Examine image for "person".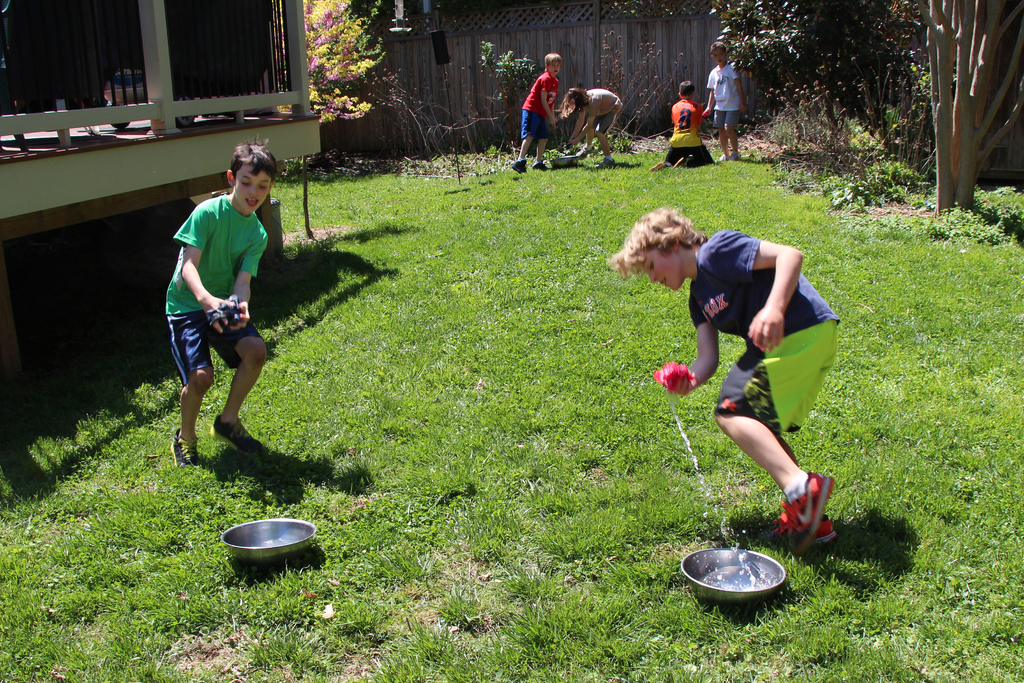
Examination result: x1=168 y1=127 x2=266 y2=457.
